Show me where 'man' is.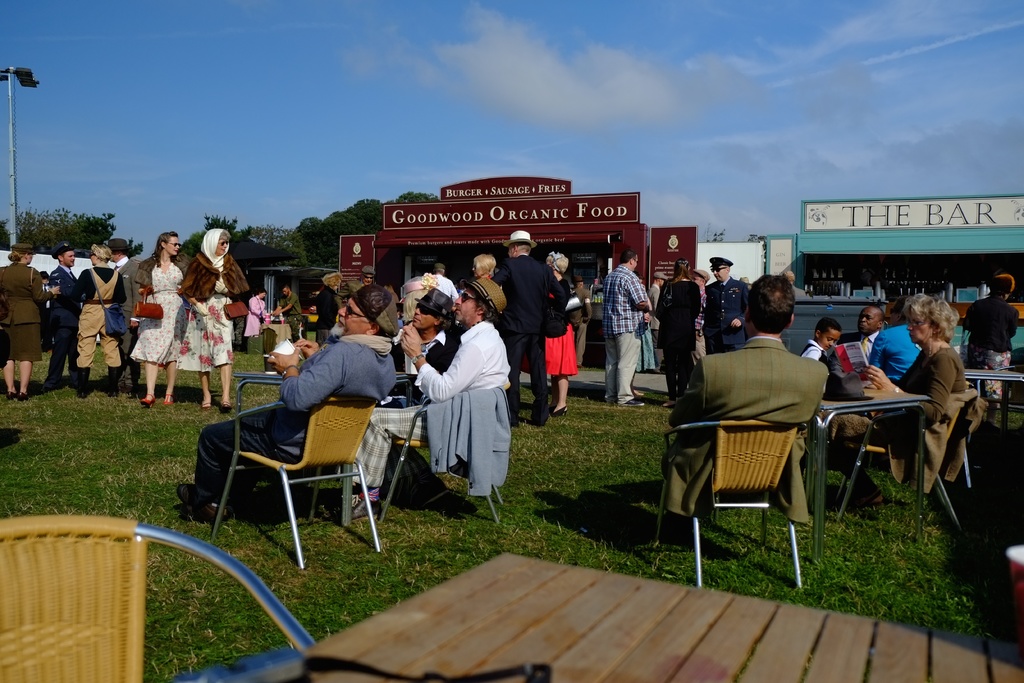
'man' is at BBox(685, 289, 845, 529).
